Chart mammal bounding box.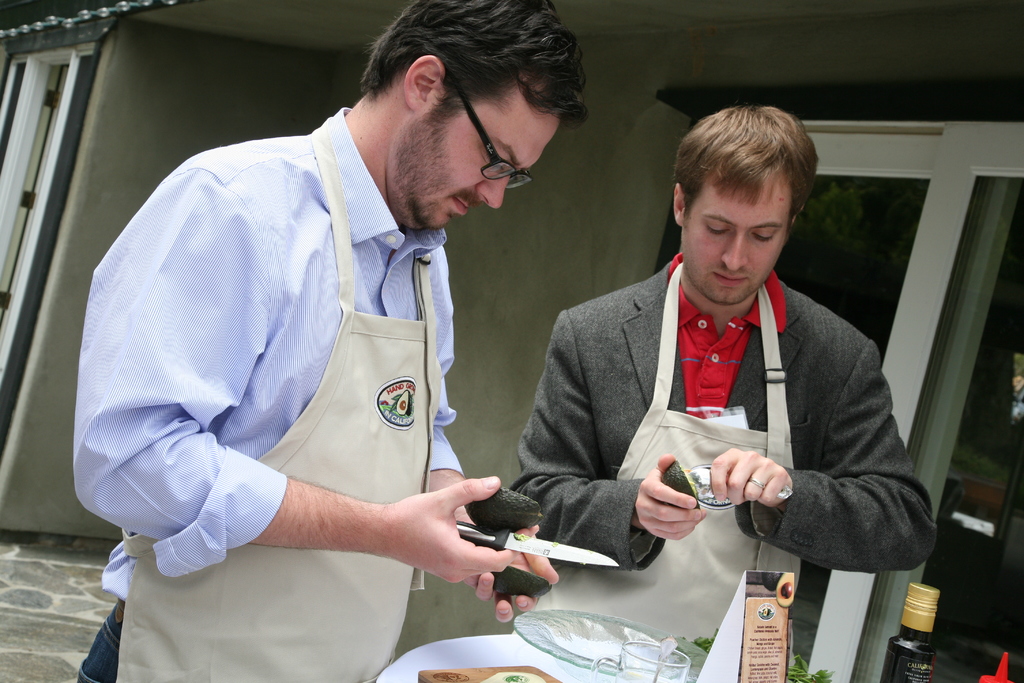
Charted: 490/150/923/651.
